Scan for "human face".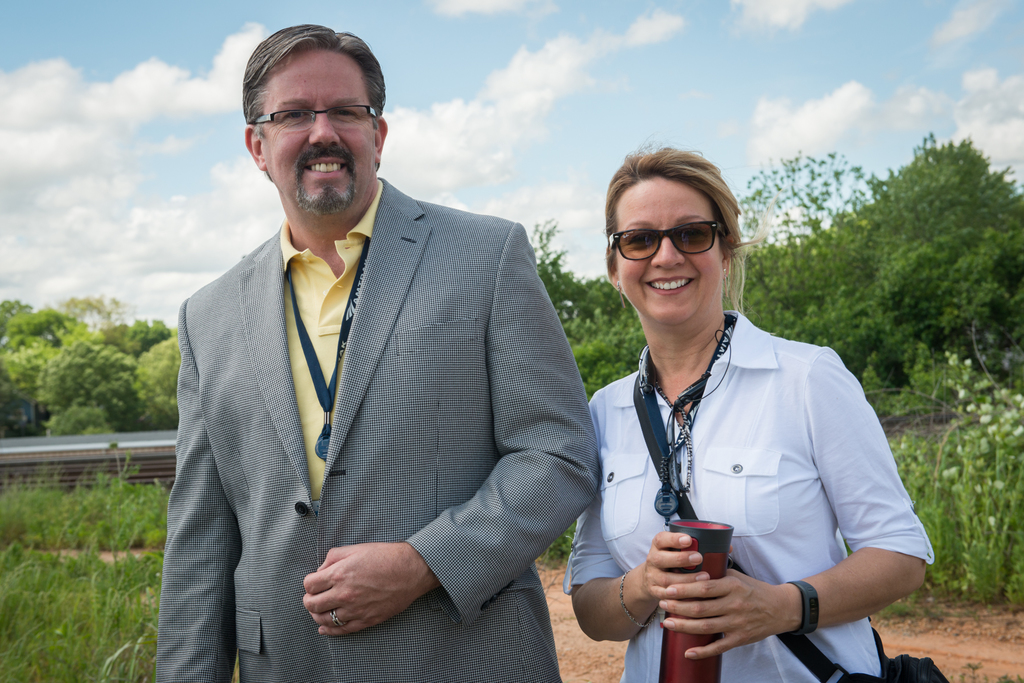
Scan result: <region>259, 45, 379, 214</region>.
